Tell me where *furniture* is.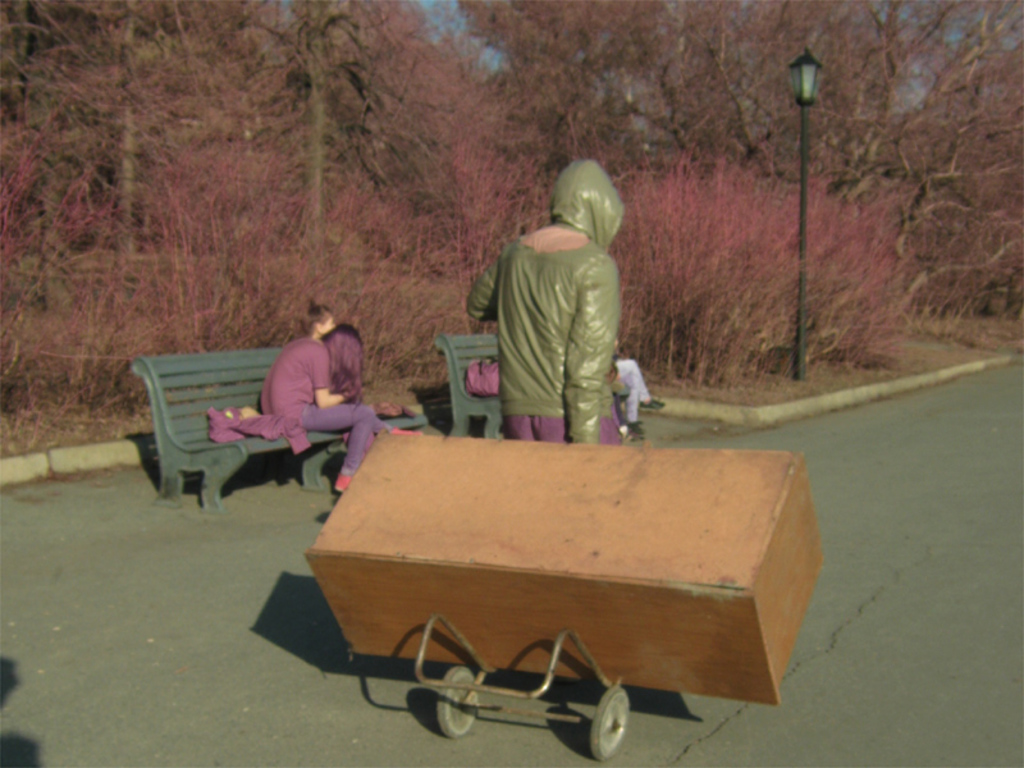
*furniture* is at left=301, top=428, right=823, bottom=705.
